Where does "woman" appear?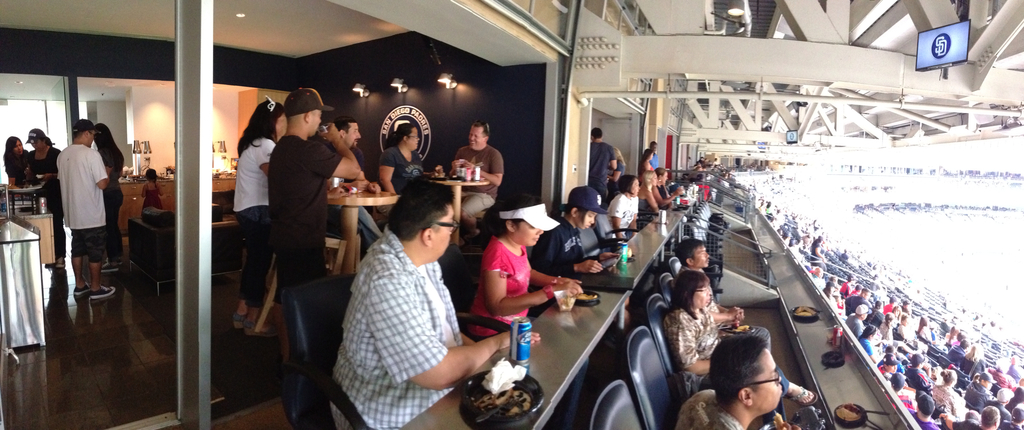
Appears at [left=1006, top=386, right=1023, bottom=415].
